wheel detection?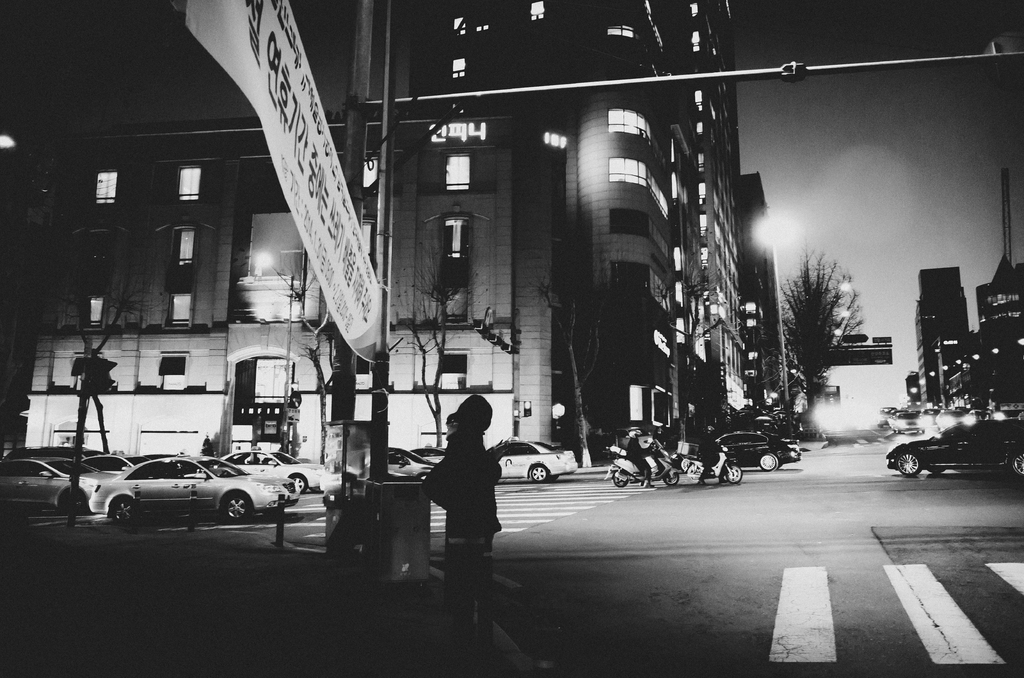
region(528, 460, 550, 483)
